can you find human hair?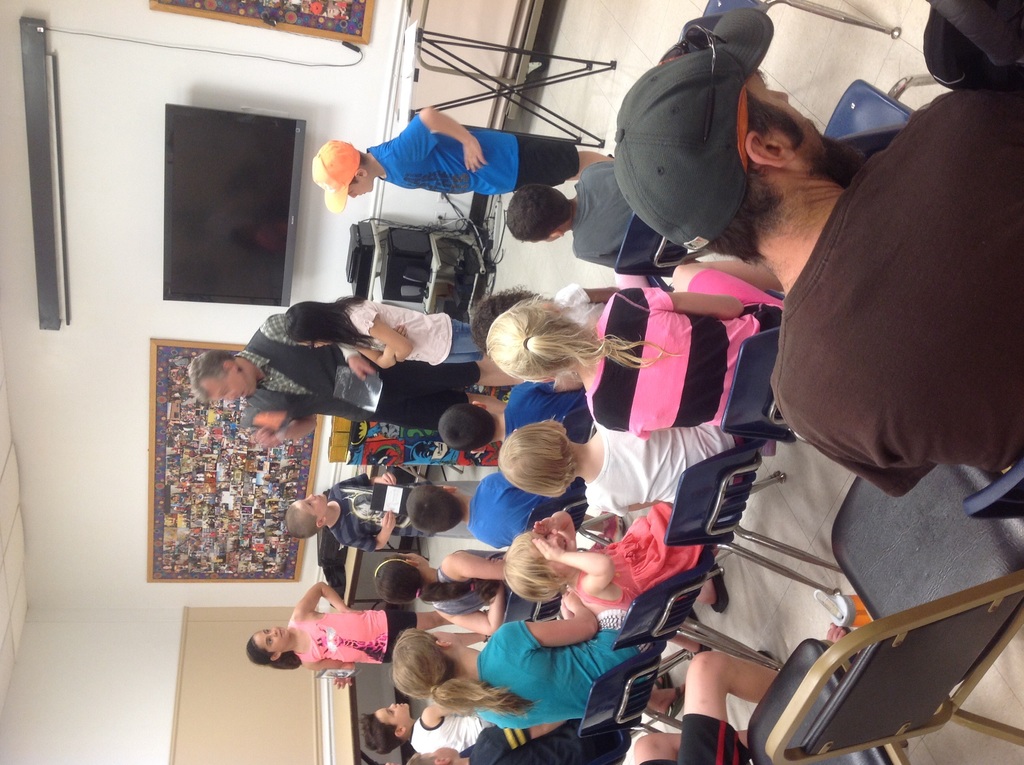
Yes, bounding box: <region>435, 403, 500, 451</region>.
